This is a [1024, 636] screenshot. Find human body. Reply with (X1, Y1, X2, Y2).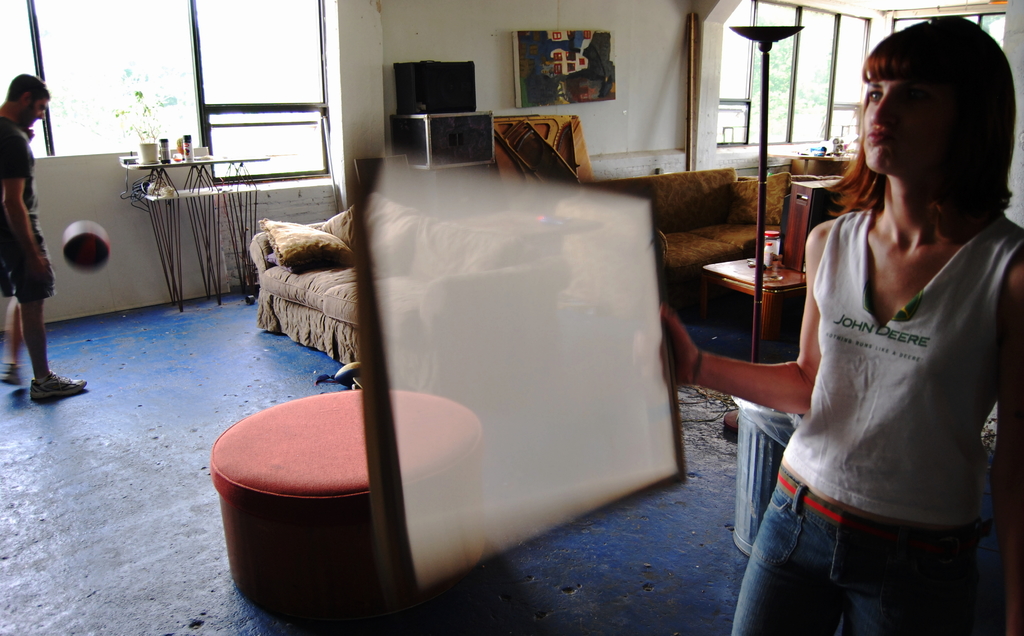
(0, 113, 89, 402).
